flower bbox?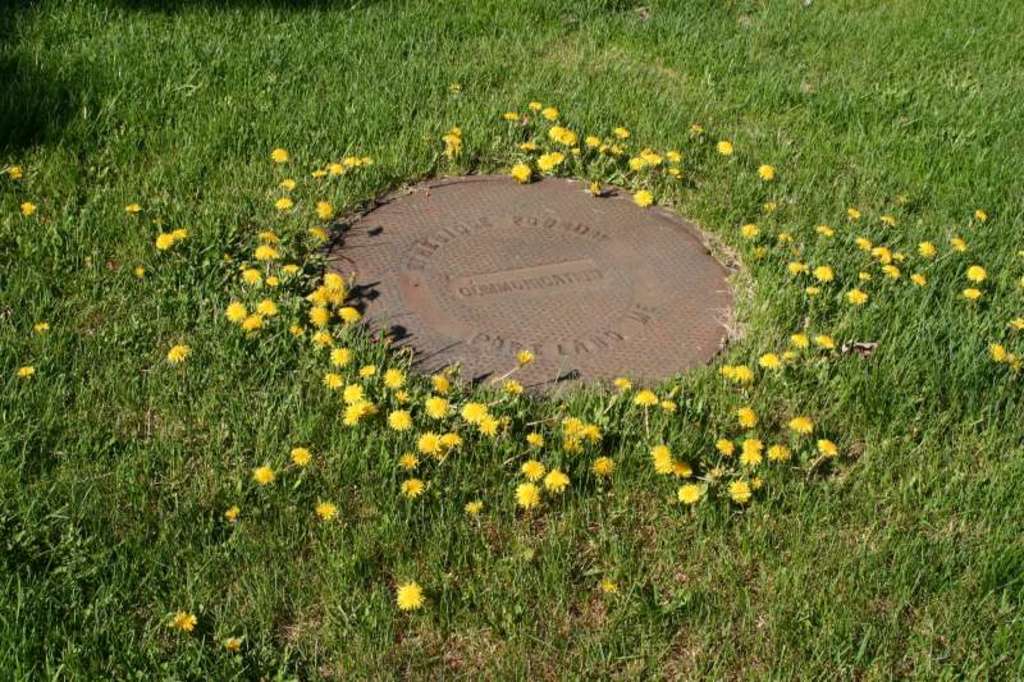
l=851, t=209, r=861, b=224
